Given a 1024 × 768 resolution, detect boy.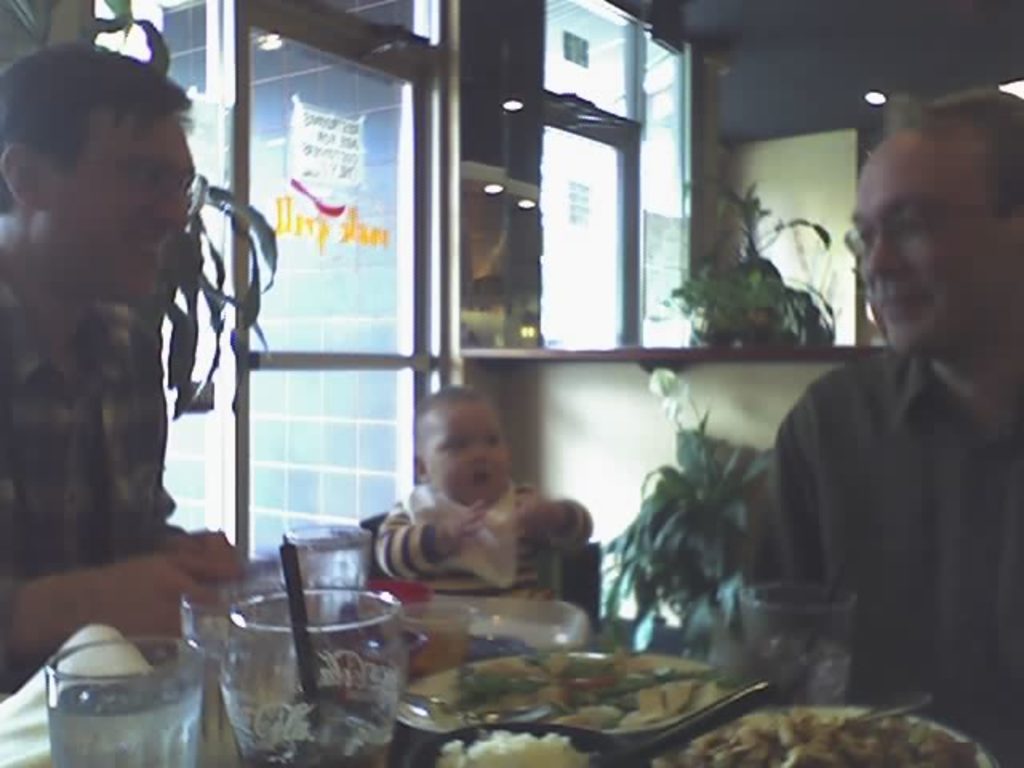
{"x1": 374, "y1": 382, "x2": 597, "y2": 603}.
